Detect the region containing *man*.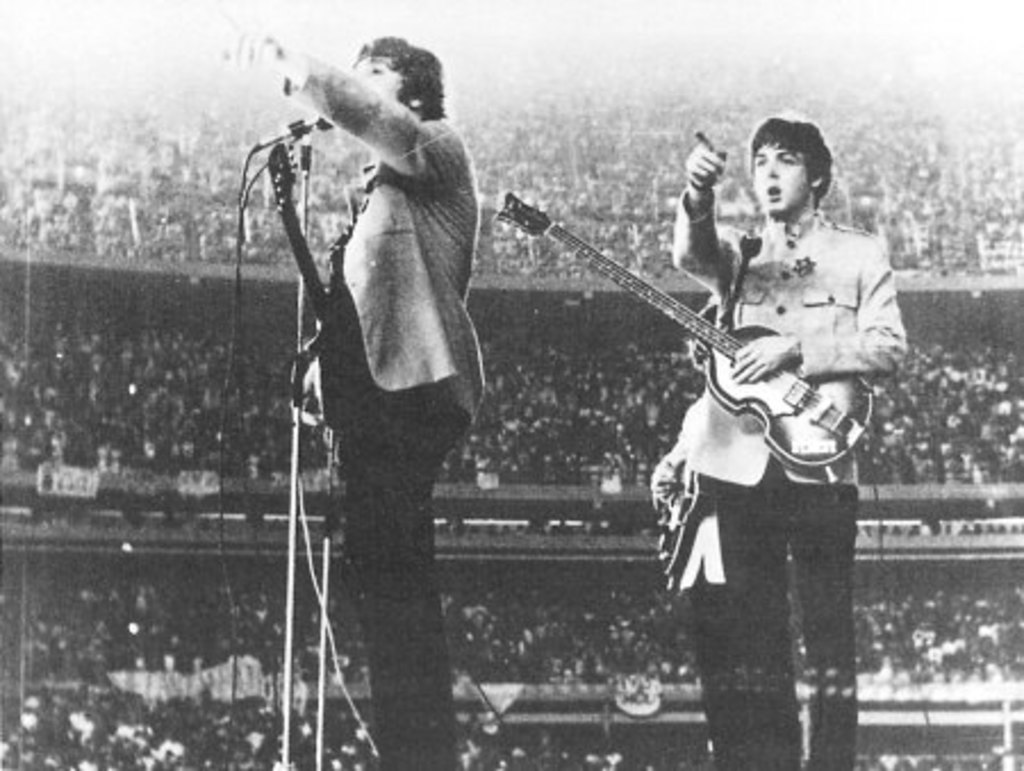
248:0:503:707.
